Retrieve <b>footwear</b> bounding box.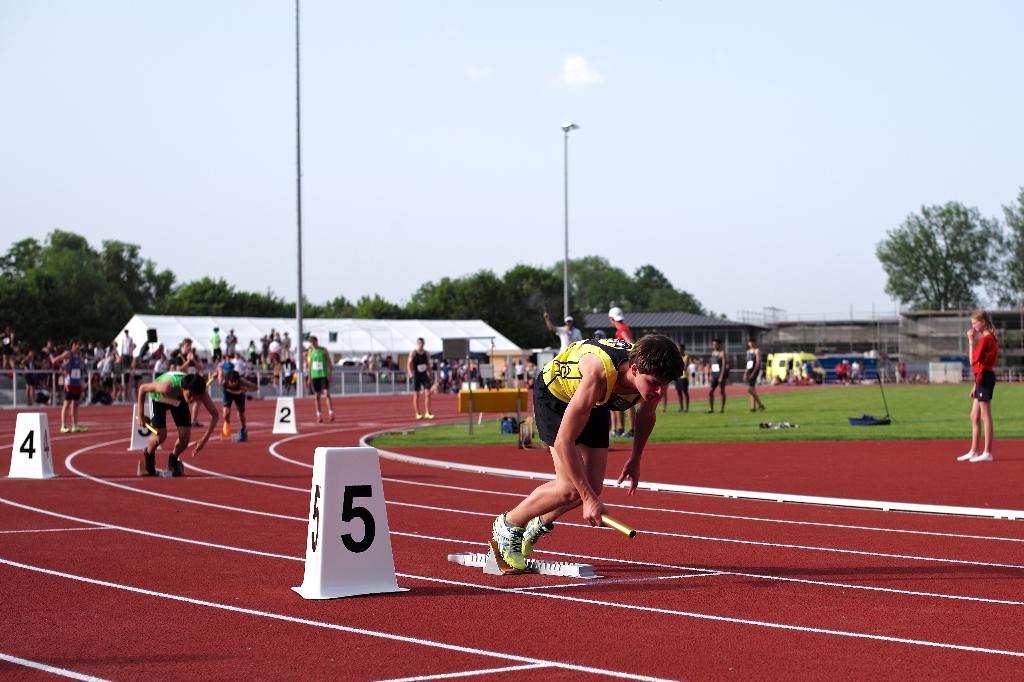
Bounding box: {"left": 58, "top": 422, "right": 71, "bottom": 436}.
